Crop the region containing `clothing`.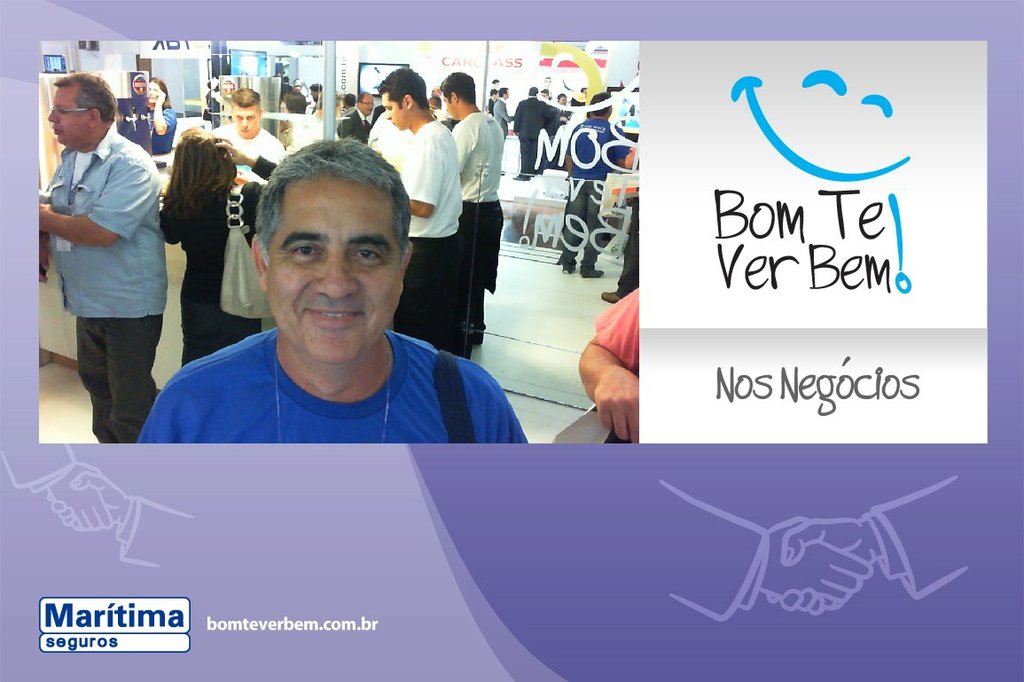
Crop region: BBox(559, 116, 629, 271).
